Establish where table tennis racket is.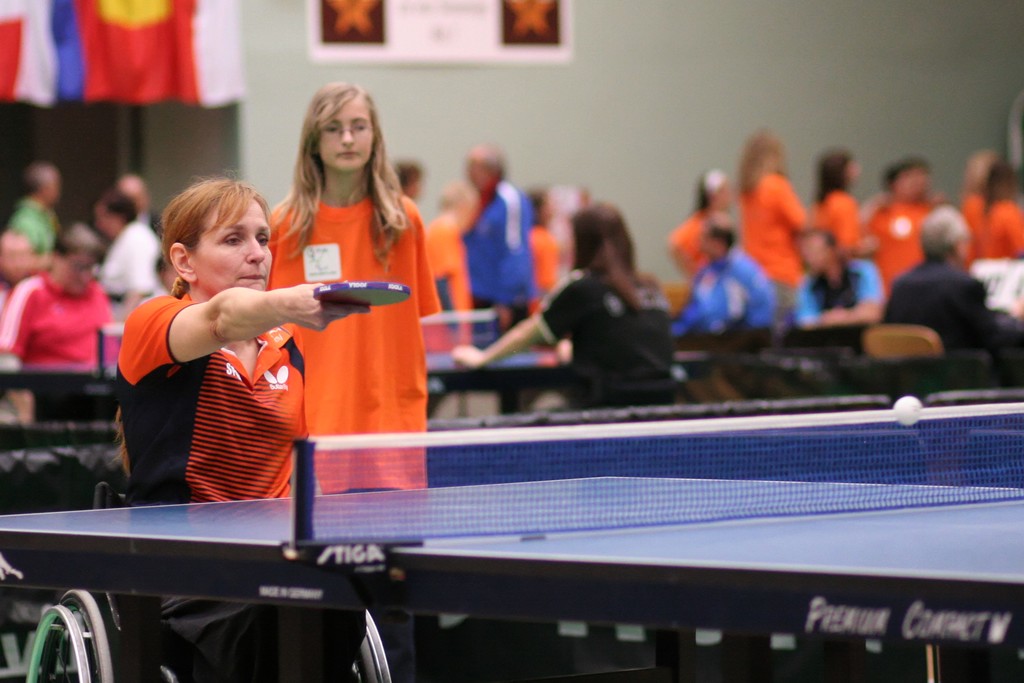
Established at 316 279 412 309.
